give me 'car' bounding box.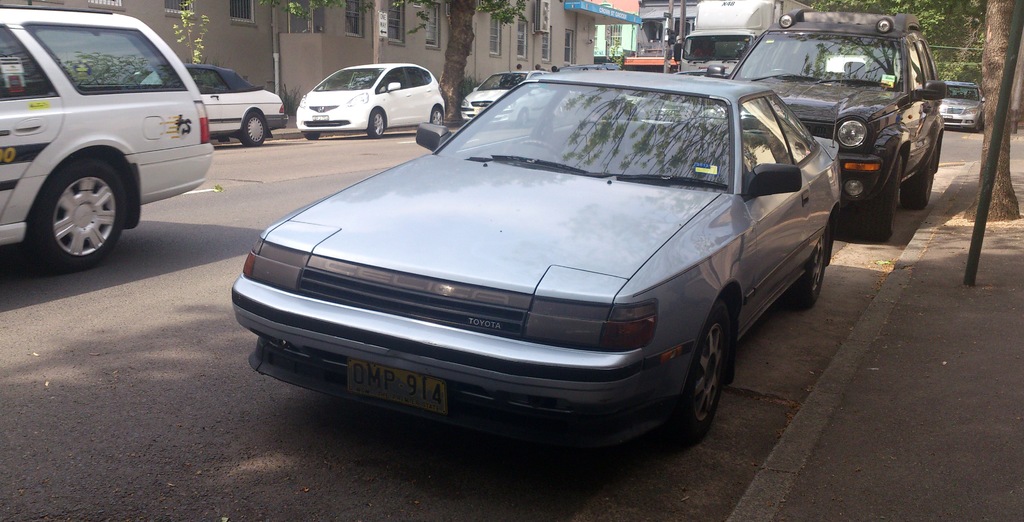
bbox=(0, 1, 215, 275).
